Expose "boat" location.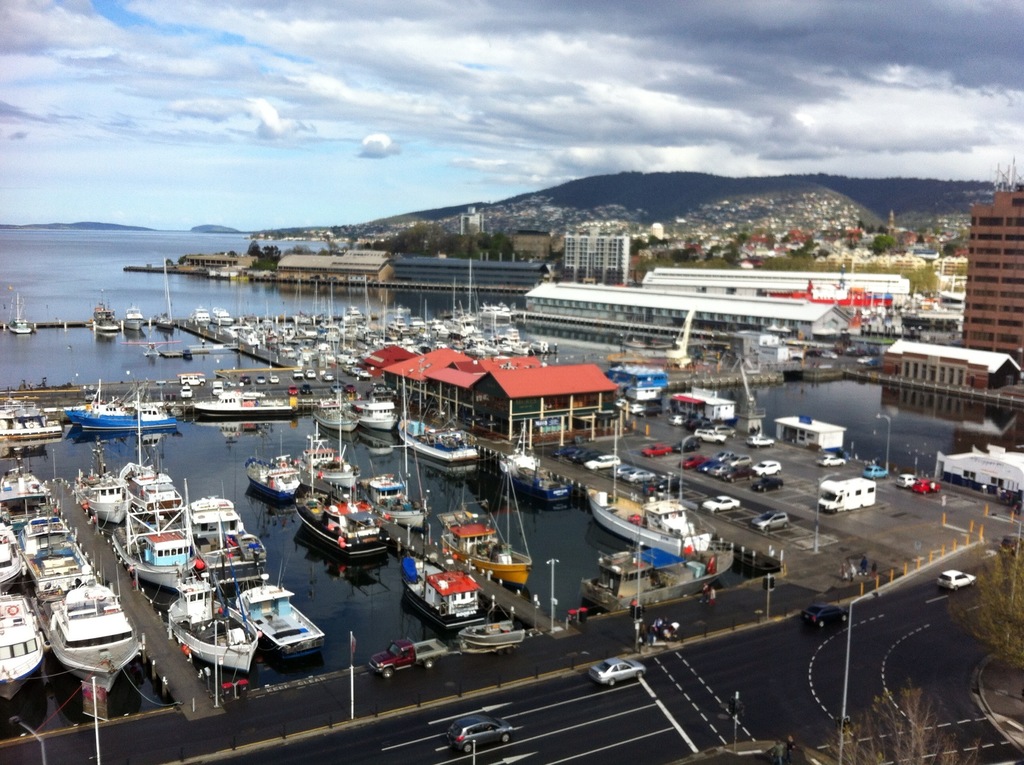
Exposed at bbox=(0, 505, 27, 592).
